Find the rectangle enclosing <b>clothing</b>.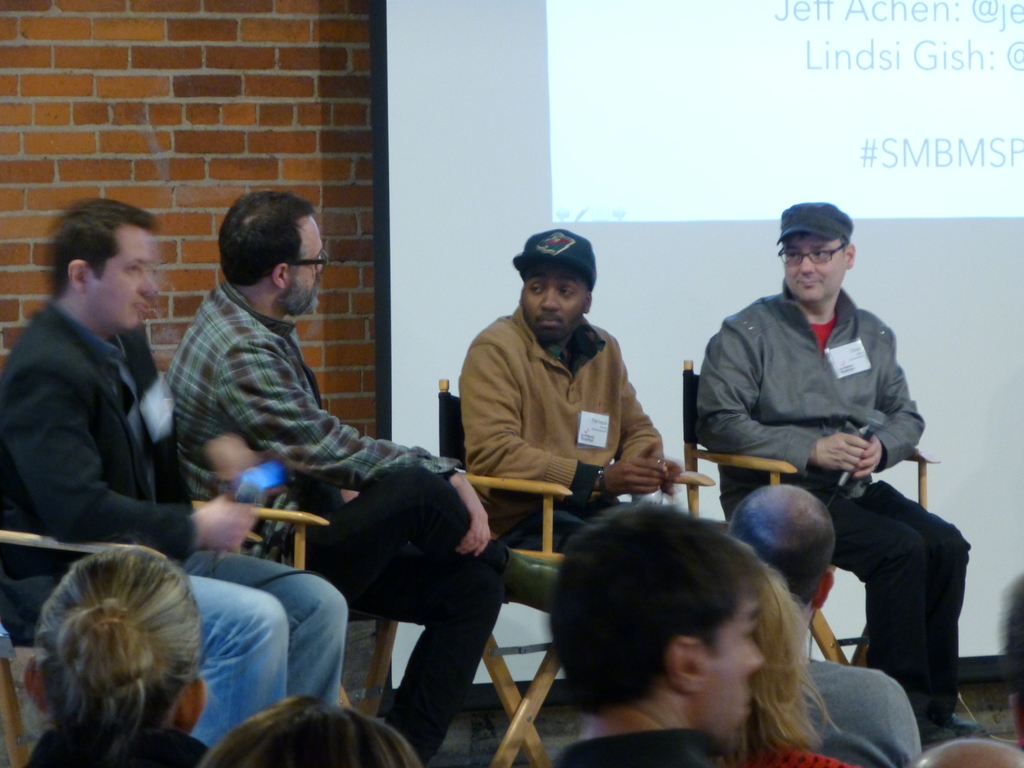
bbox=(543, 720, 732, 767).
